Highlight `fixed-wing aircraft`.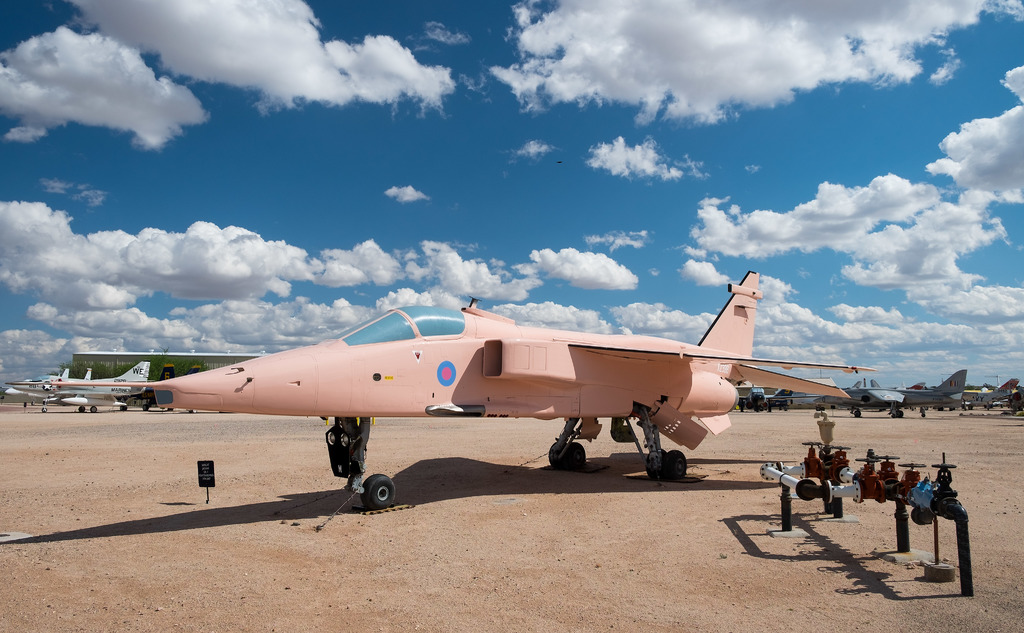
Highlighted region: {"left": 735, "top": 388, "right": 833, "bottom": 411}.
